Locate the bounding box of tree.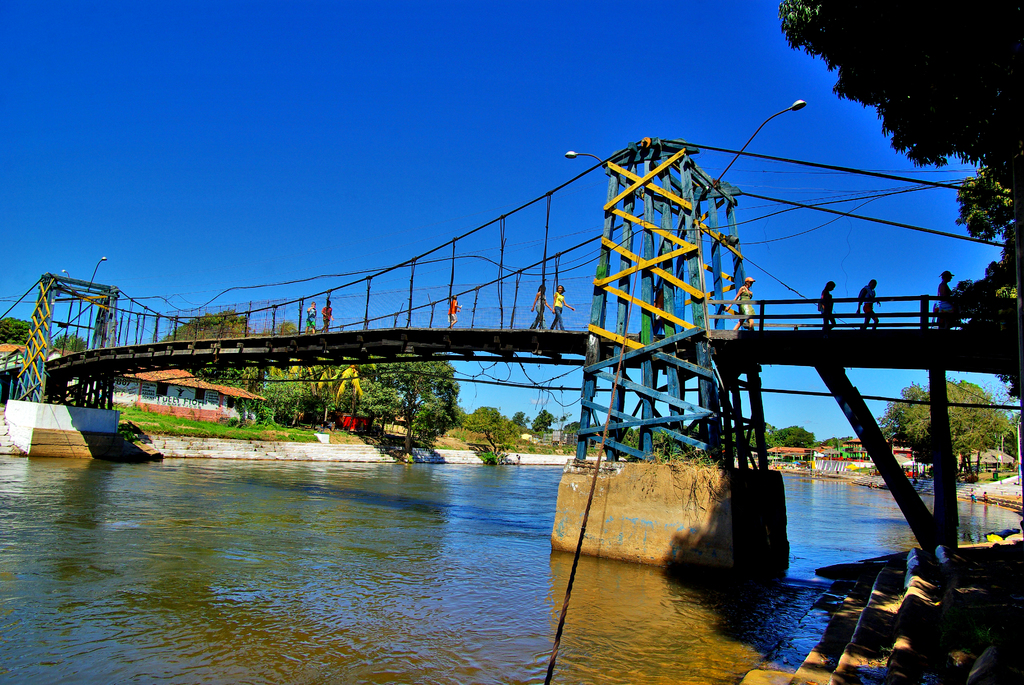
Bounding box: [562,422,596,444].
